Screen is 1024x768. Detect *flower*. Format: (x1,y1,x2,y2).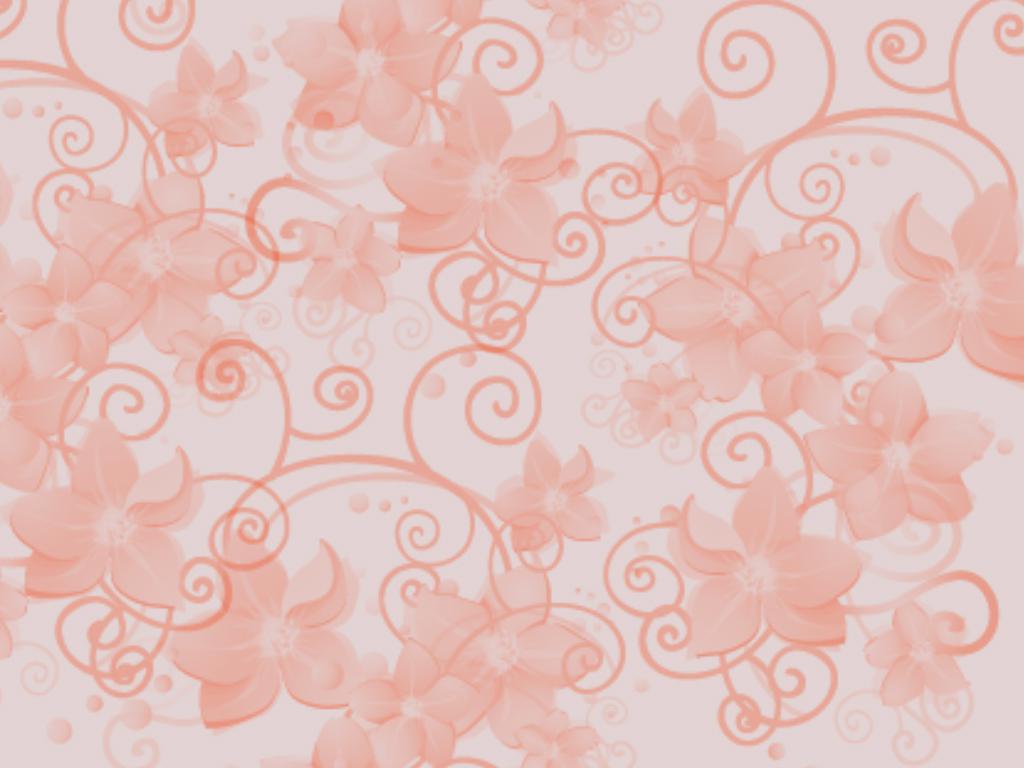
(685,467,863,651).
